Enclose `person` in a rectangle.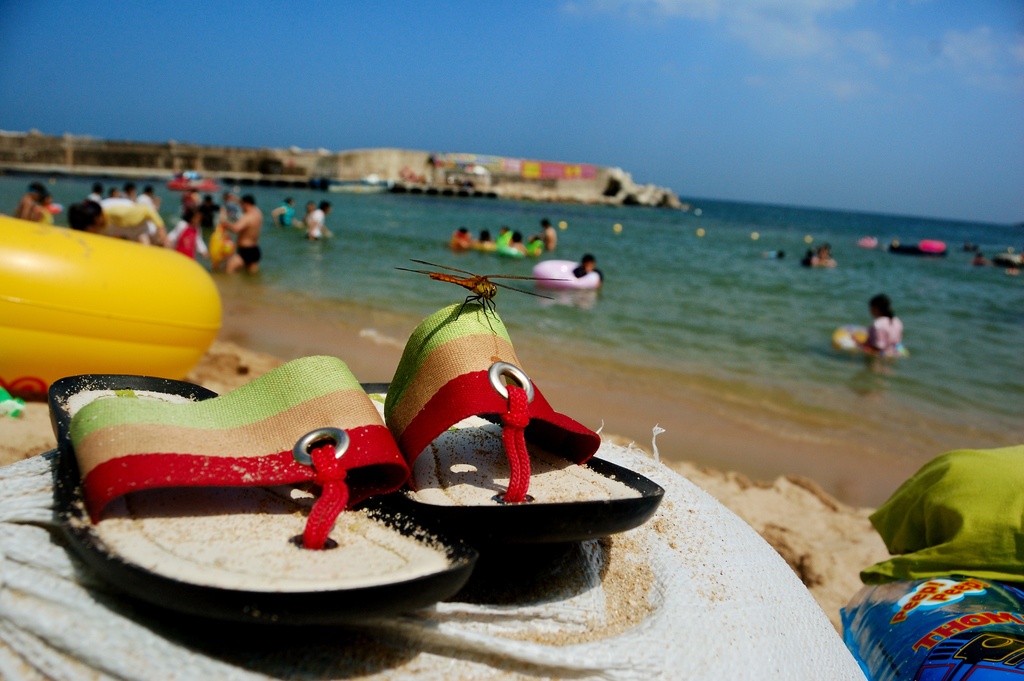
{"x1": 447, "y1": 226, "x2": 470, "y2": 246}.
